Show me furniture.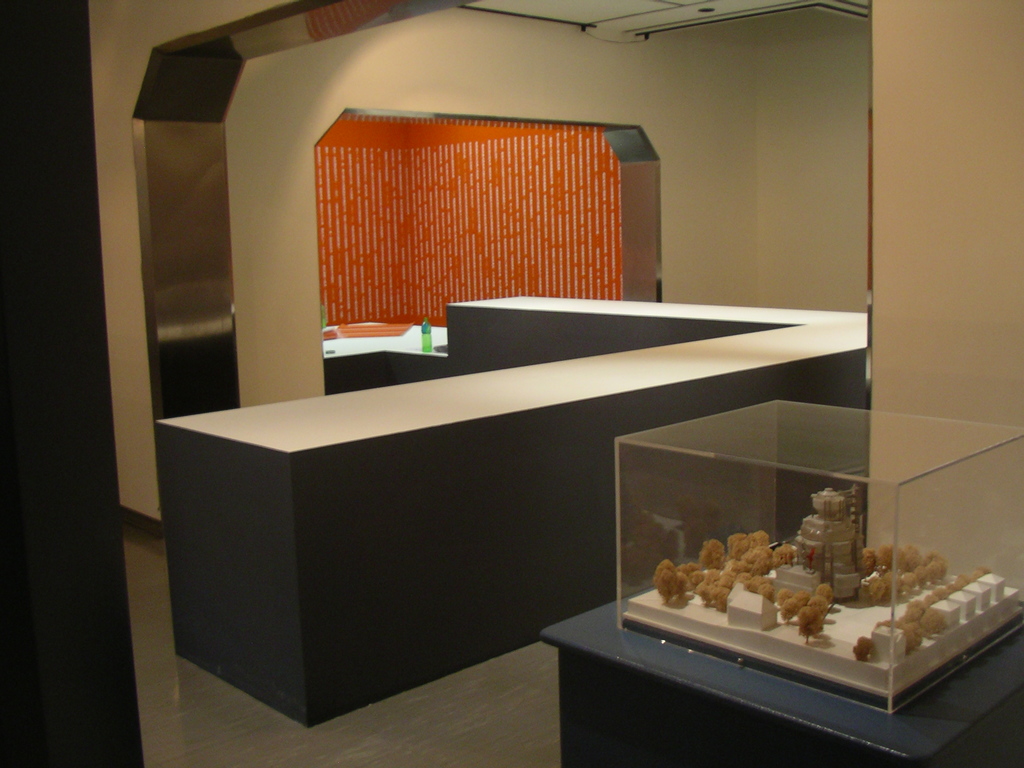
furniture is here: 541:546:1023:767.
